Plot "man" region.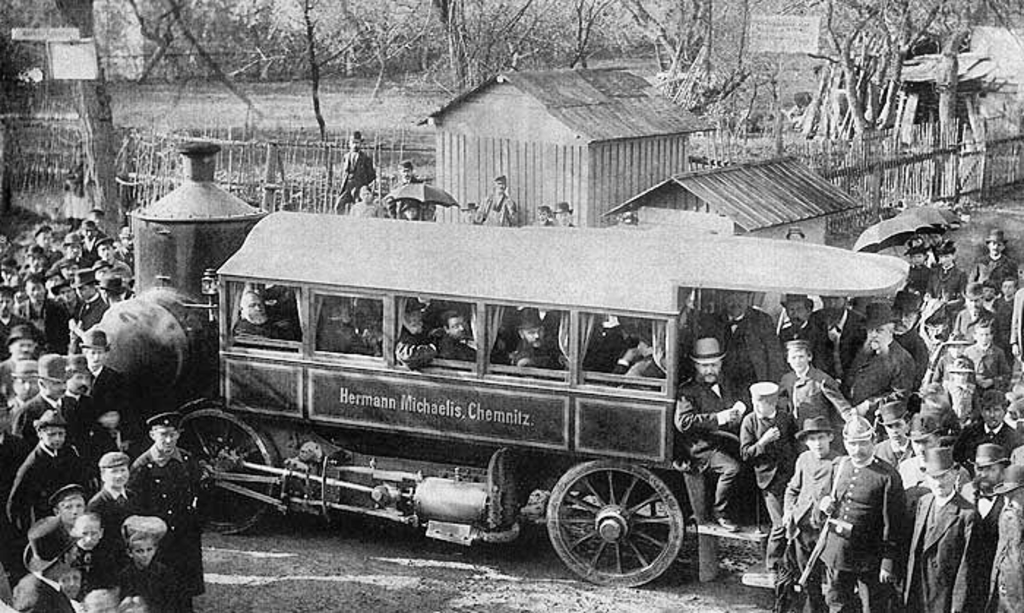
Plotted at box(50, 233, 98, 285).
